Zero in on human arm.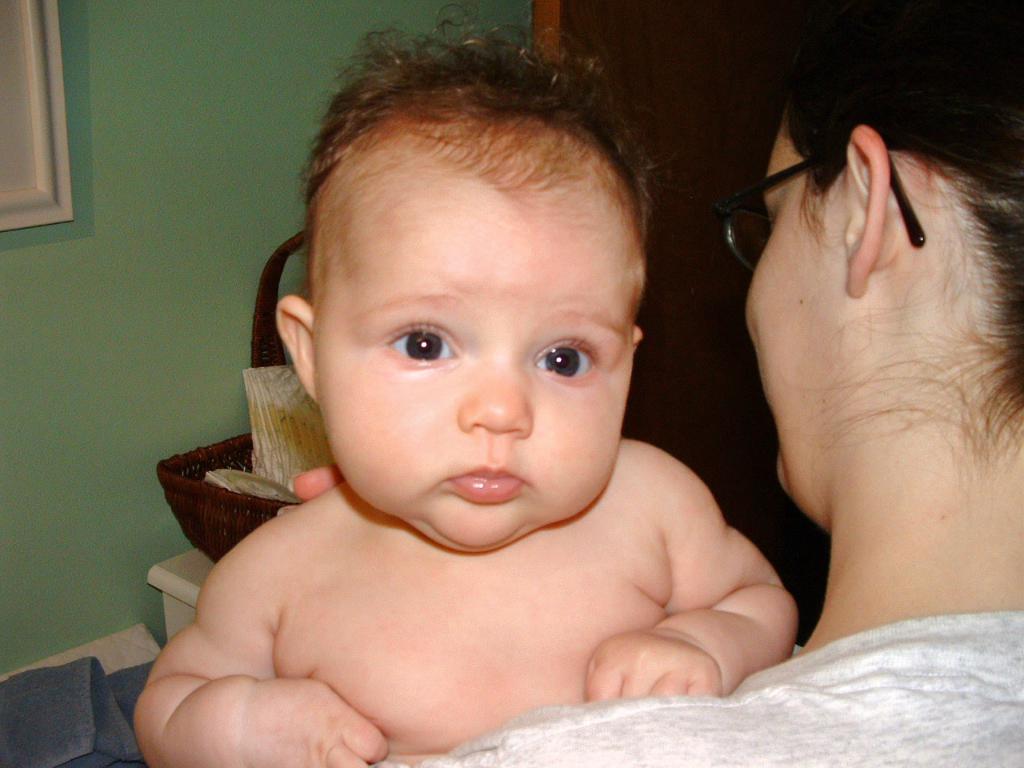
Zeroed in: box(659, 476, 802, 699).
